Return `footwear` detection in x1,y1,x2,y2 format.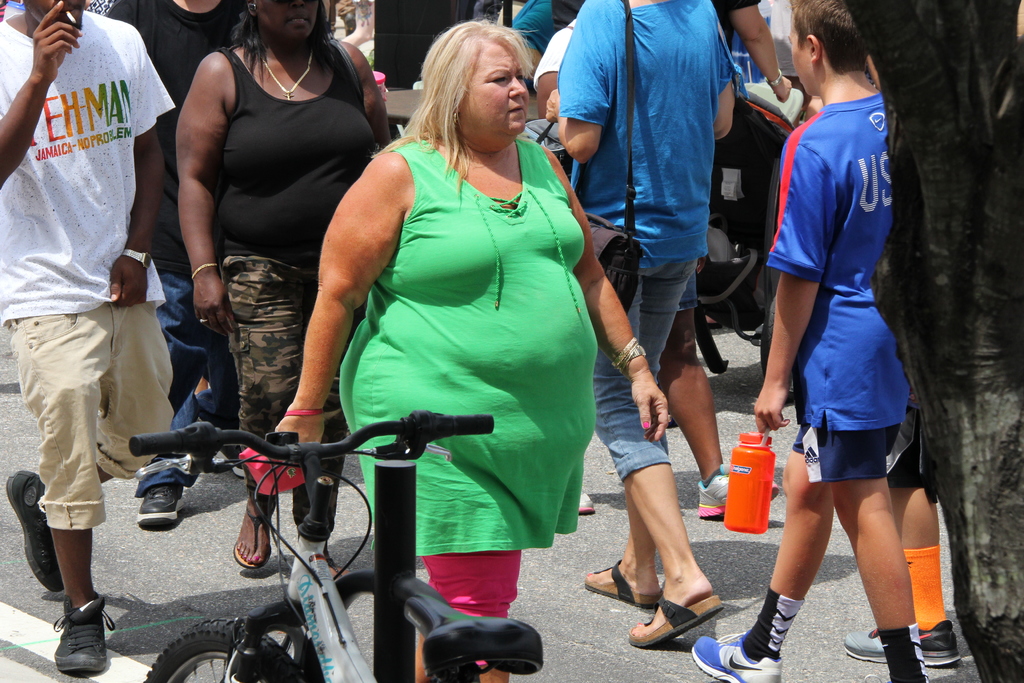
639,593,737,663.
